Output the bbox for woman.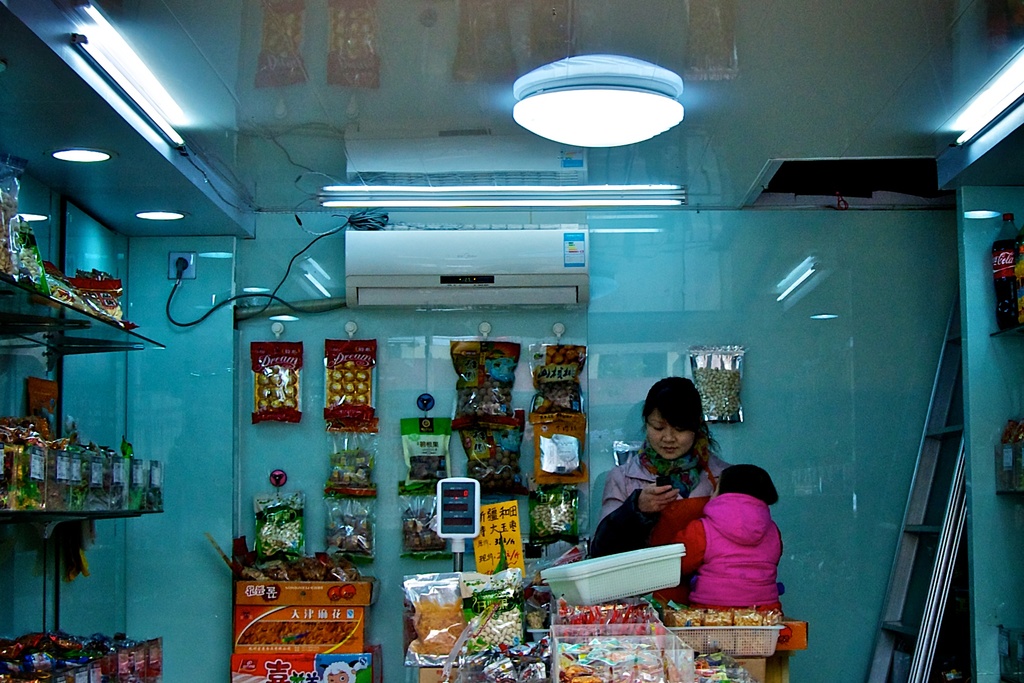
l=593, t=371, r=740, b=564.
